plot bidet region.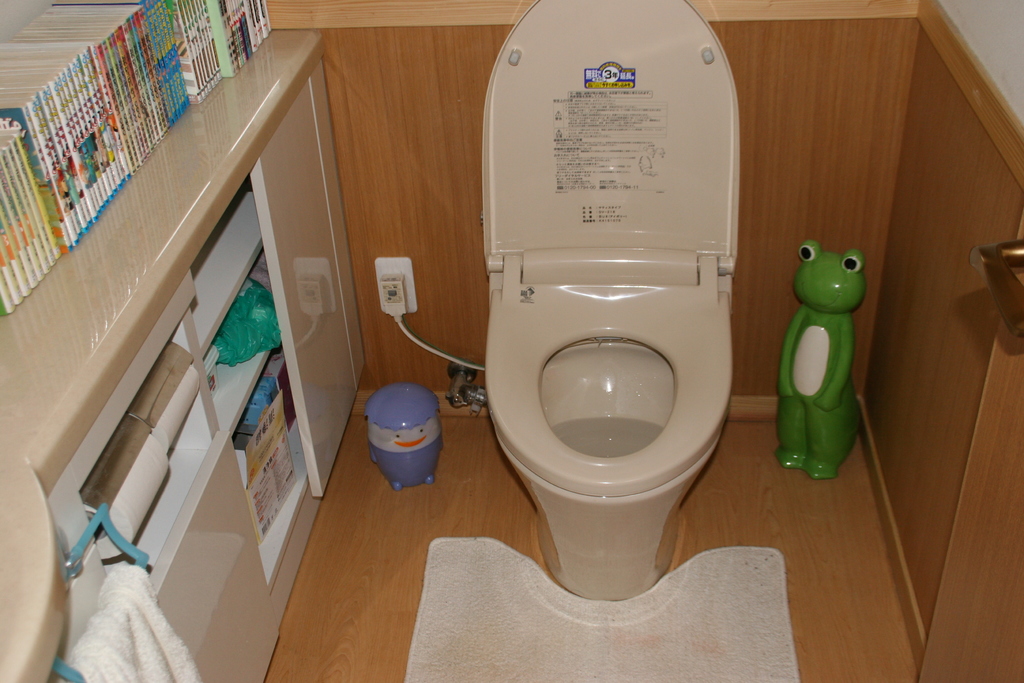
Plotted at region(488, 291, 724, 598).
